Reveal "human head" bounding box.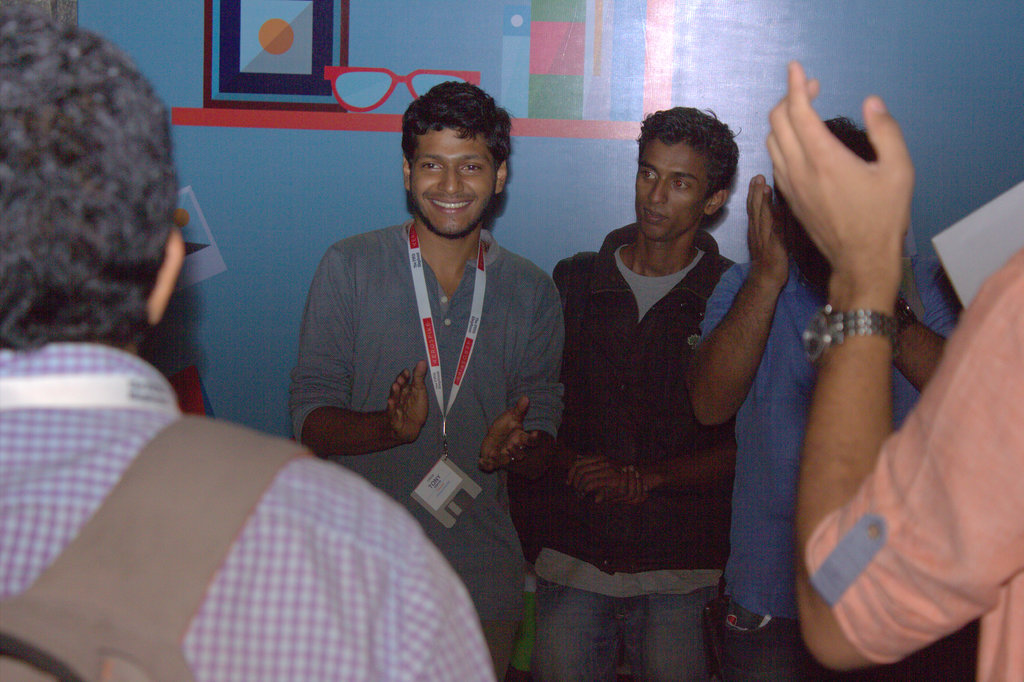
Revealed: pyautogui.locateOnScreen(771, 118, 877, 268).
